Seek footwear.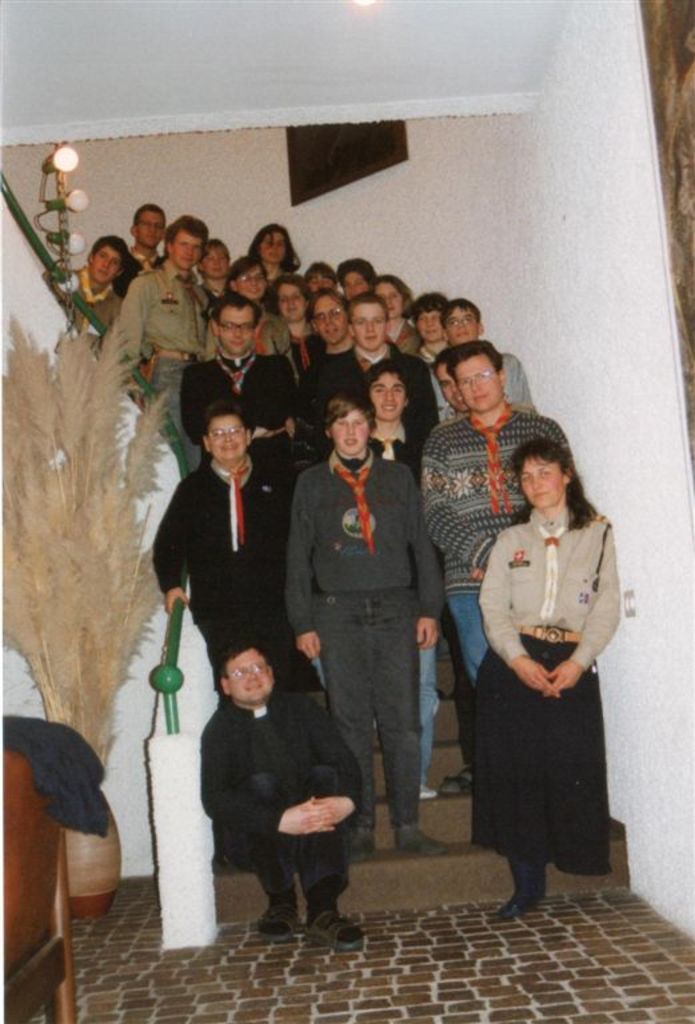
pyautogui.locateOnScreen(495, 887, 548, 917).
